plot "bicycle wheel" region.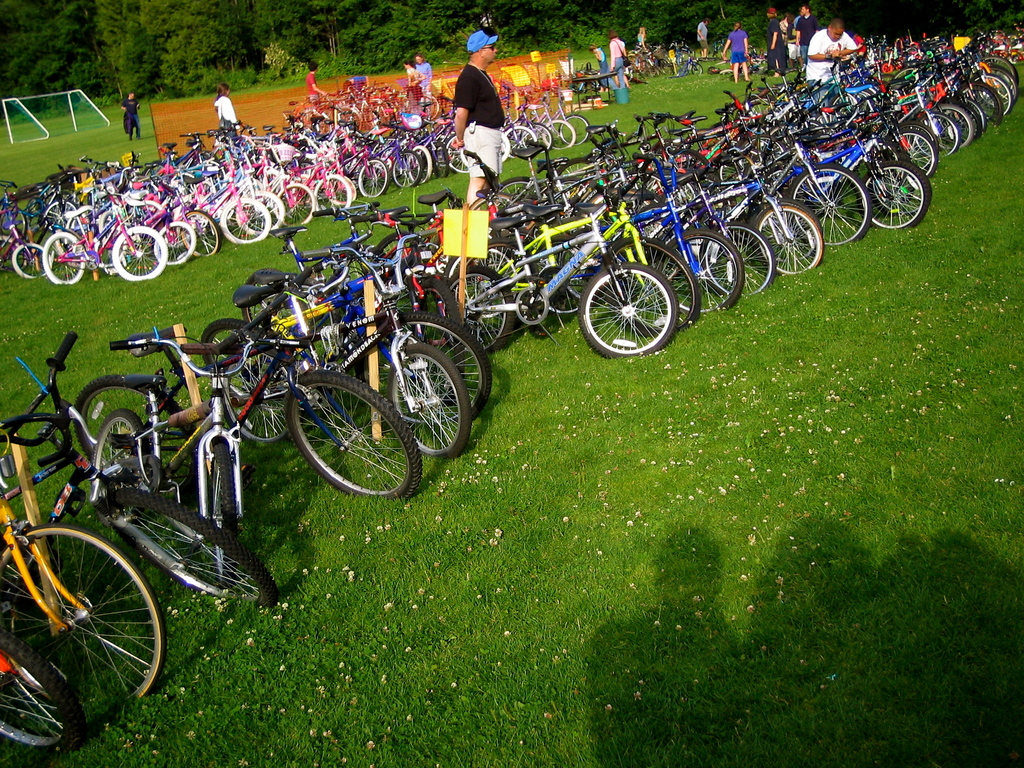
Plotted at rect(104, 487, 278, 607).
